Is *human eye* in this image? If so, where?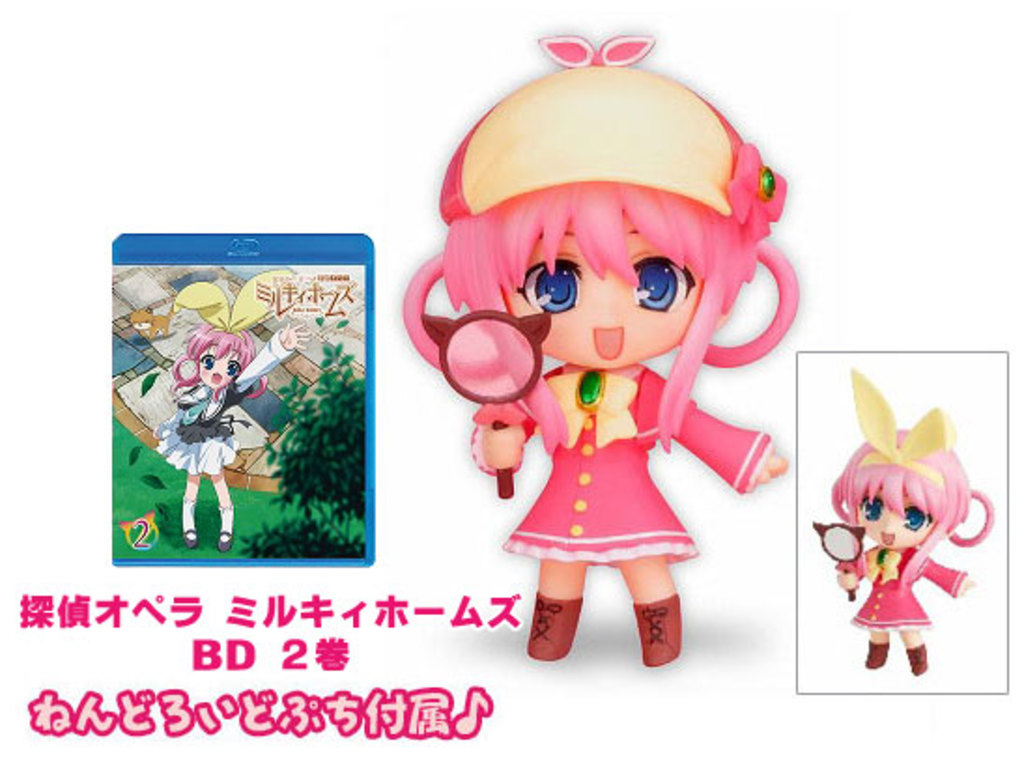
Yes, at rect(228, 357, 245, 379).
